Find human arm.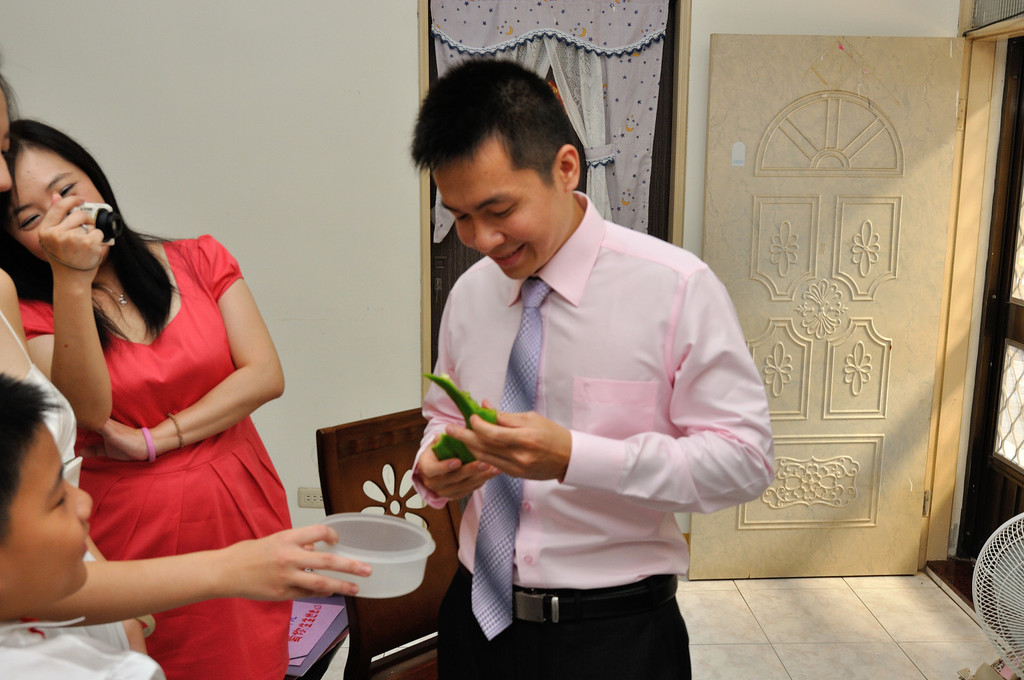
<region>84, 234, 289, 460</region>.
